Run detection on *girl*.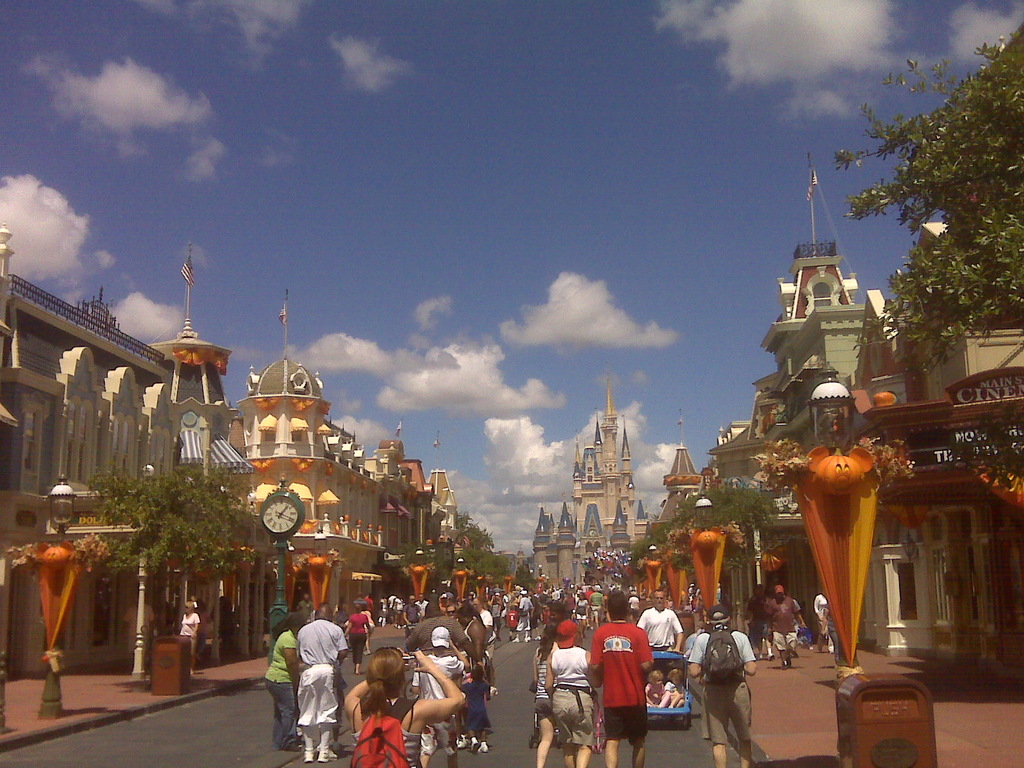
Result: region(532, 618, 566, 765).
